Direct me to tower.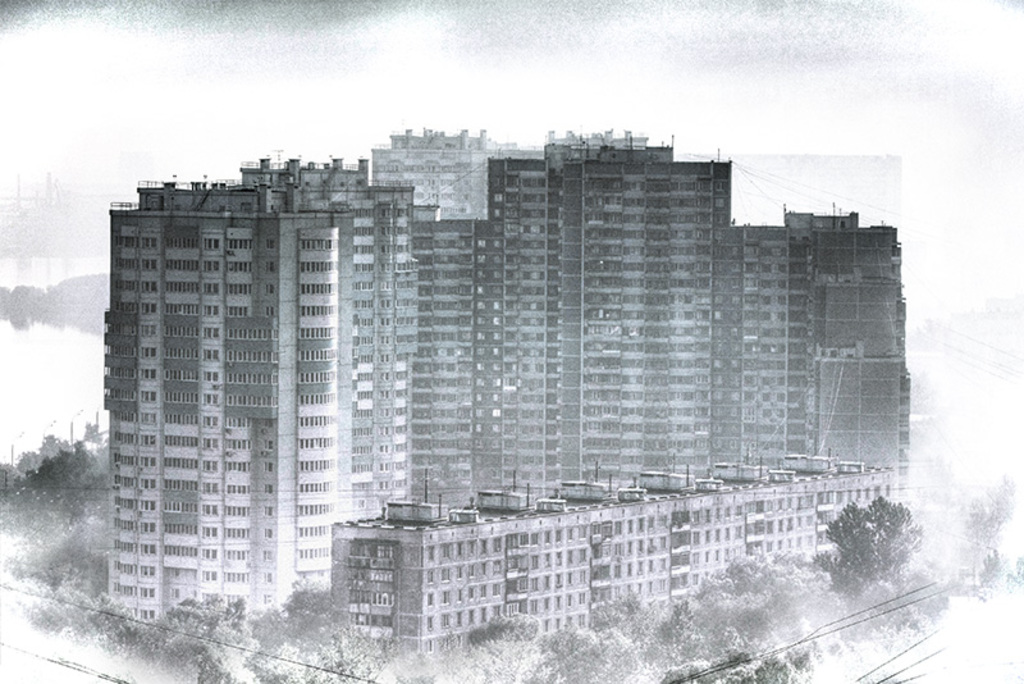
Direction: {"left": 727, "top": 465, "right": 808, "bottom": 571}.
